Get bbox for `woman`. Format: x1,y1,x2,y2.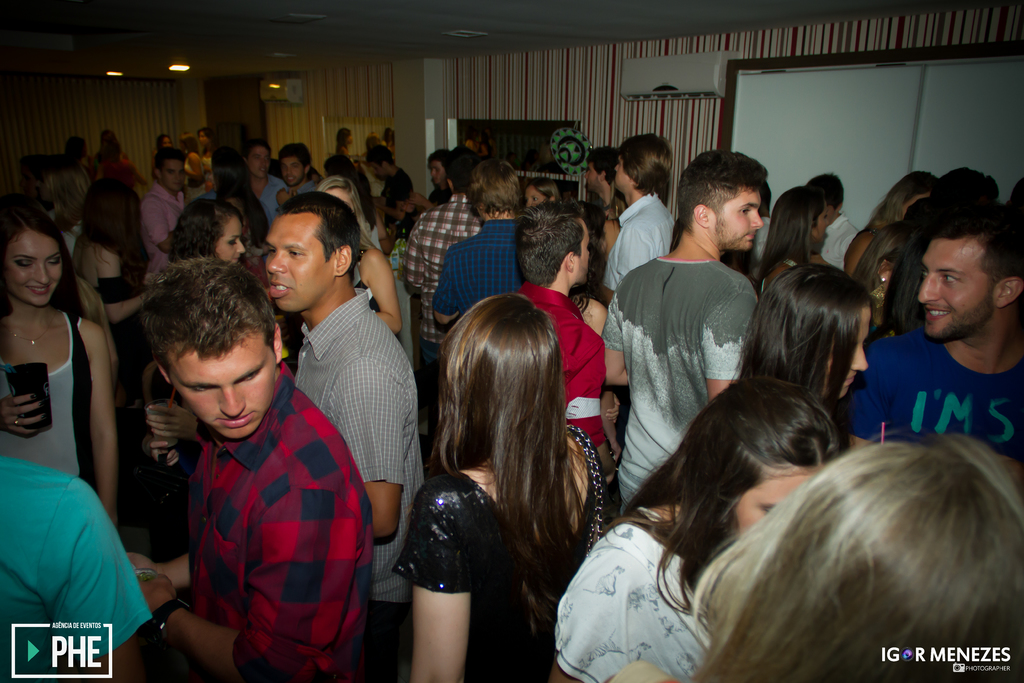
46,165,85,258.
